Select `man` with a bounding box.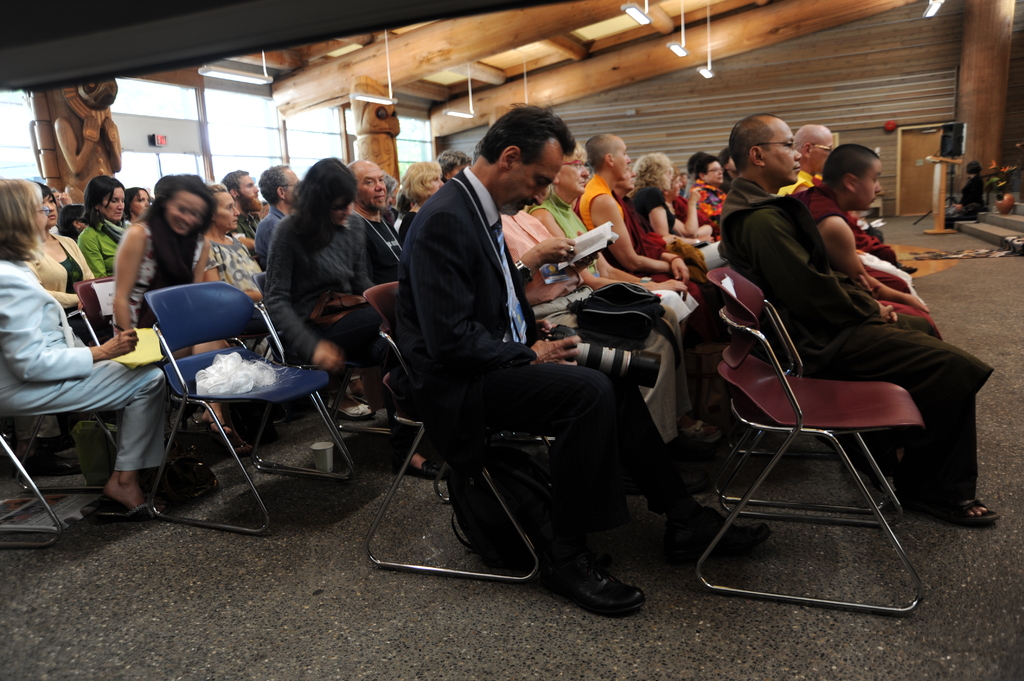
bbox=(680, 148, 712, 198).
